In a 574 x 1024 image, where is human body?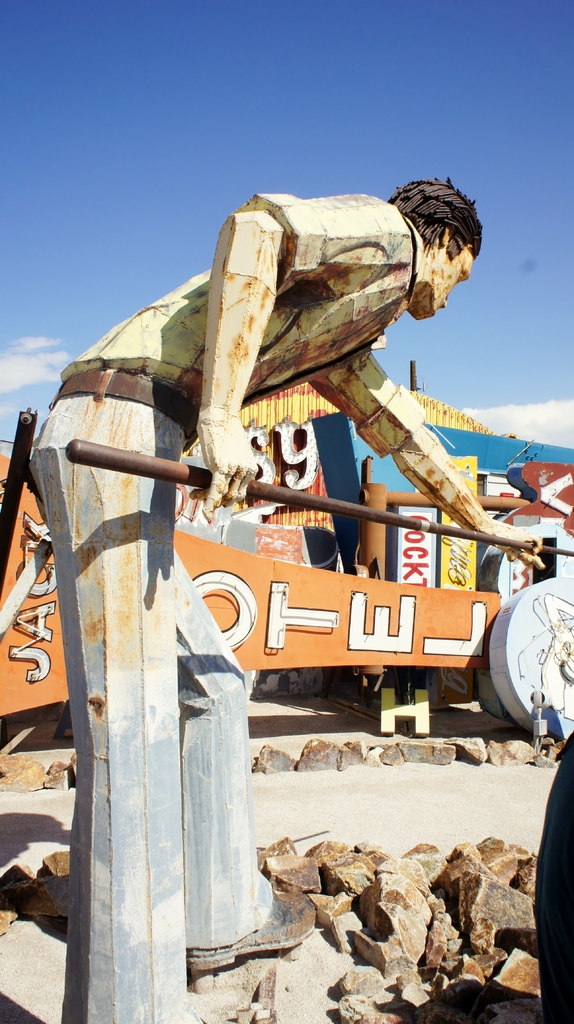
BBox(22, 167, 546, 1023).
